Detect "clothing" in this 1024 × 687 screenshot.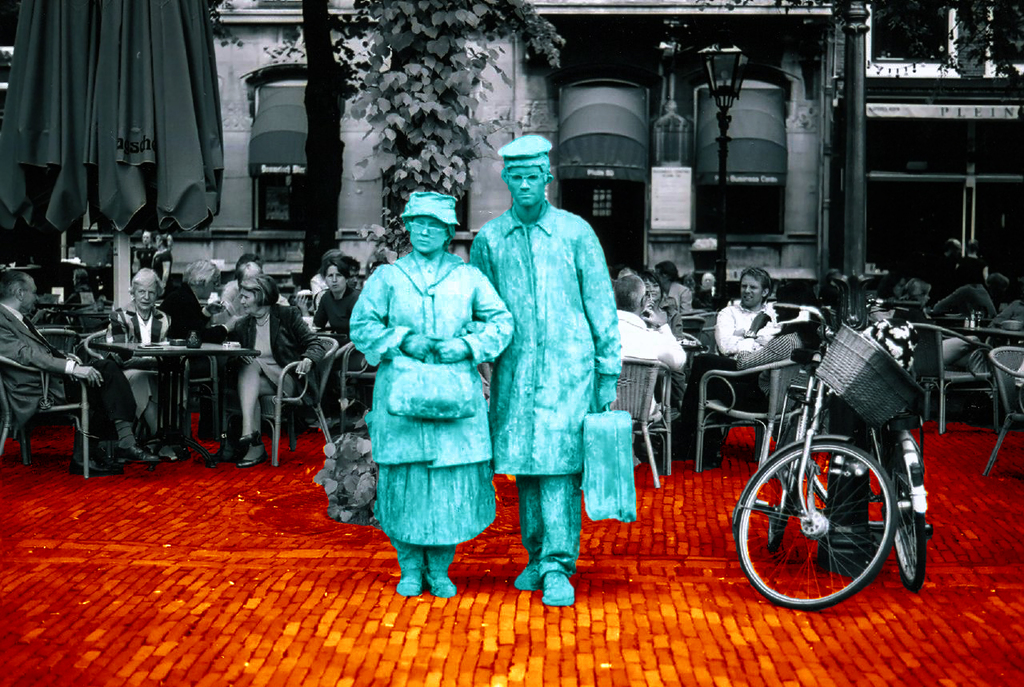
Detection: l=96, t=289, r=180, b=430.
